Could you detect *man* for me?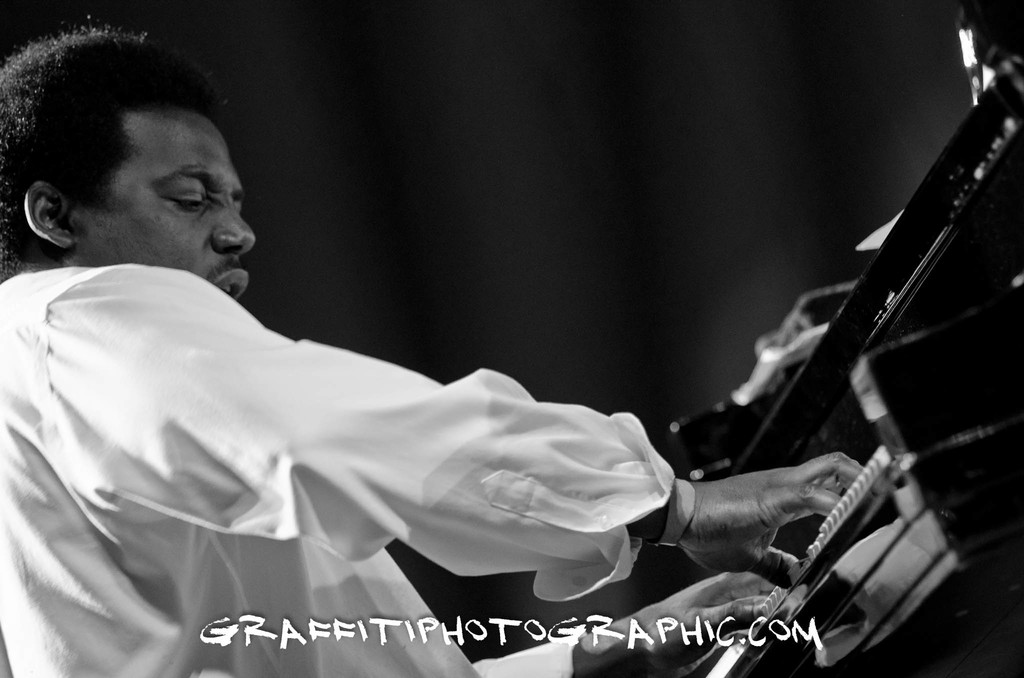
Detection result: Rect(38, 67, 788, 647).
